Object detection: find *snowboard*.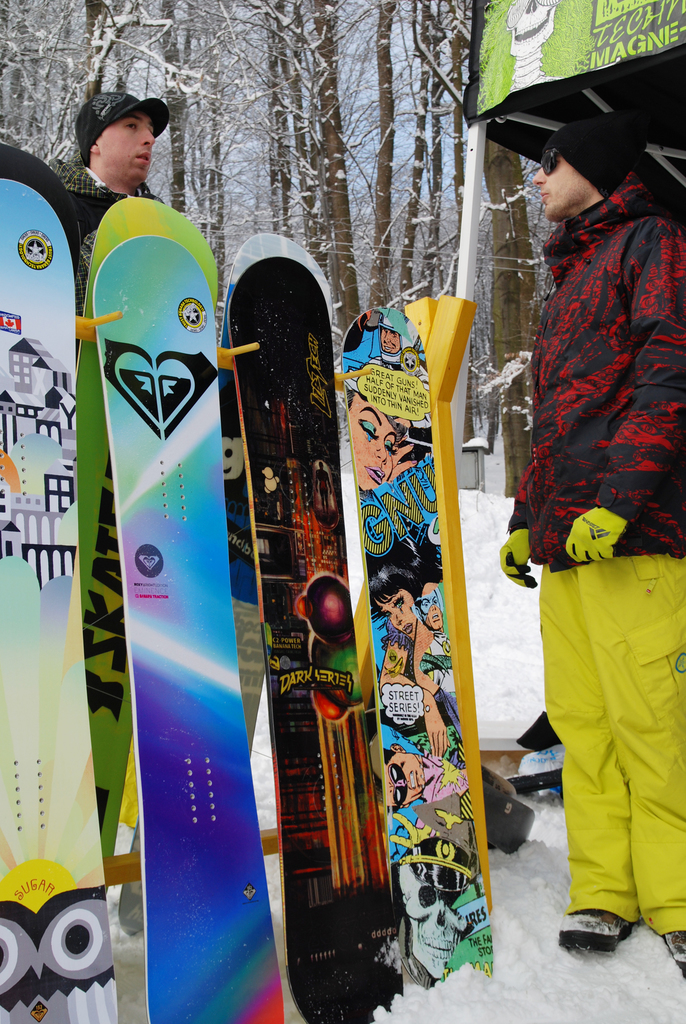
76,200,220,851.
